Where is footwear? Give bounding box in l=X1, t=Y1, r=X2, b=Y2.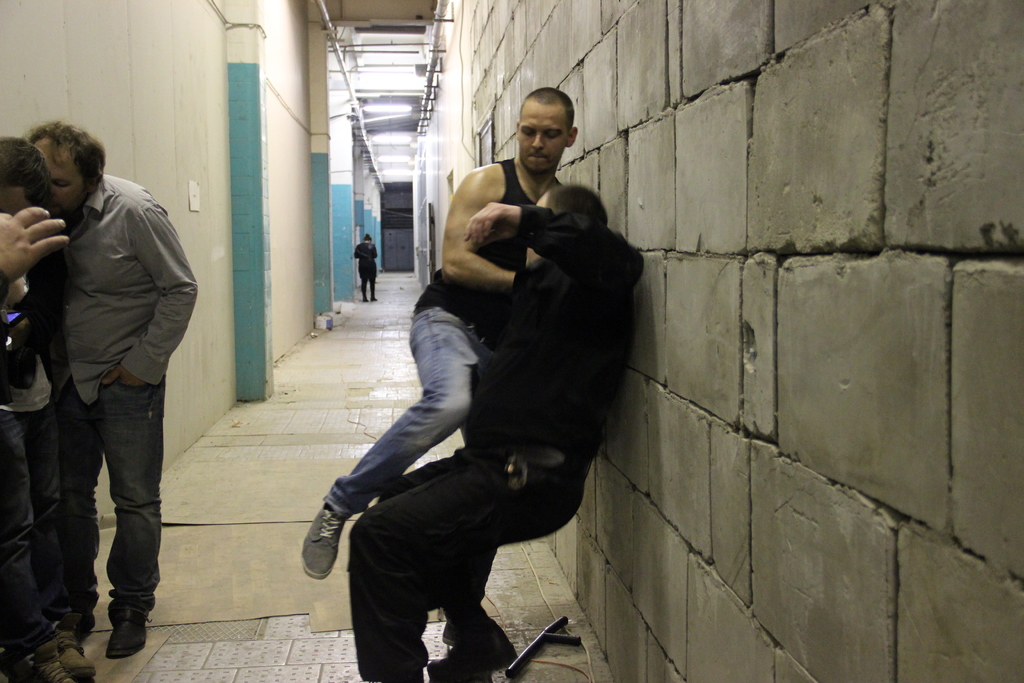
l=106, t=599, r=154, b=662.
